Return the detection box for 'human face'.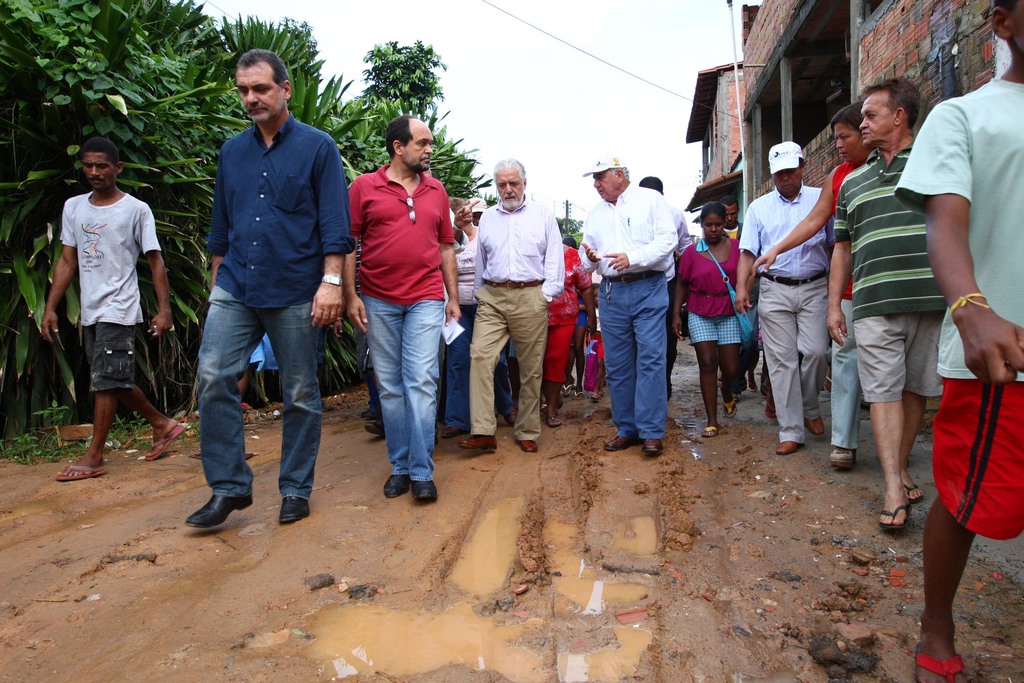
{"x1": 590, "y1": 170, "x2": 619, "y2": 203}.
